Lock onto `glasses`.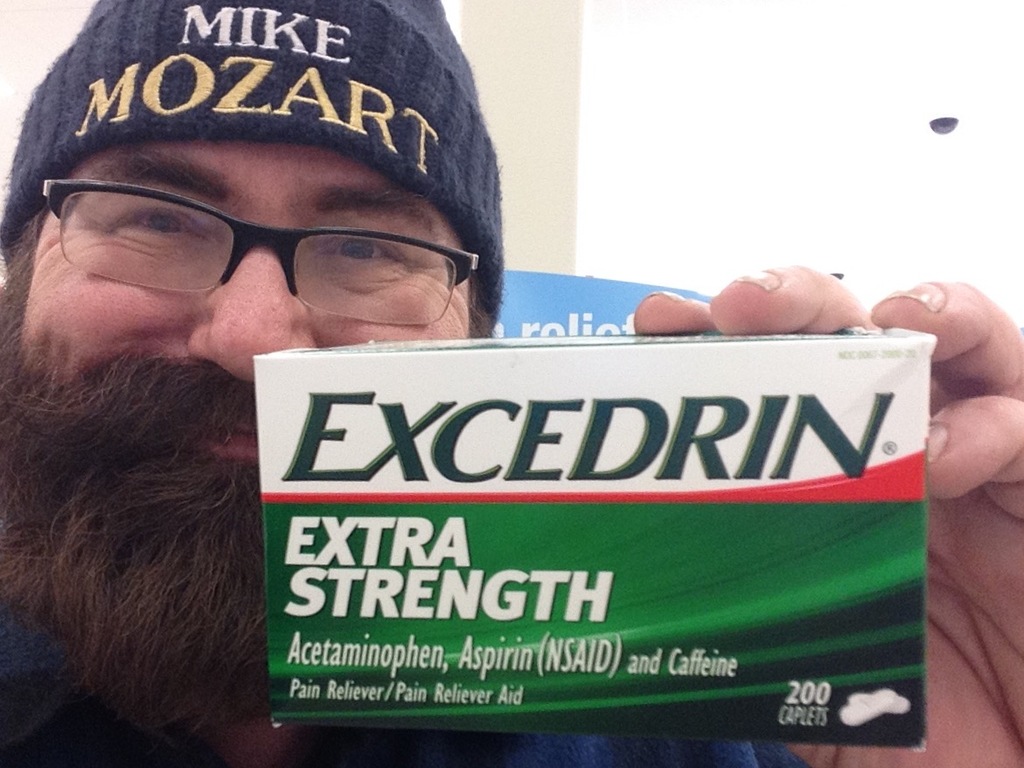
Locked: <region>34, 175, 478, 335</region>.
